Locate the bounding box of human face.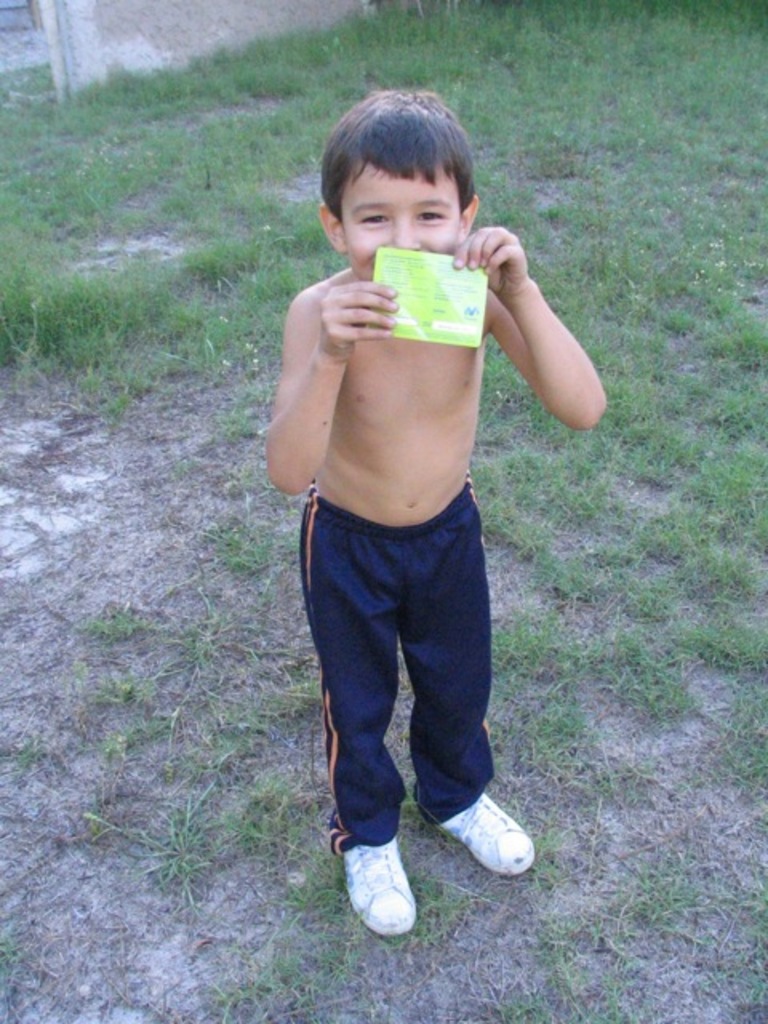
Bounding box: 336/158/458/278.
